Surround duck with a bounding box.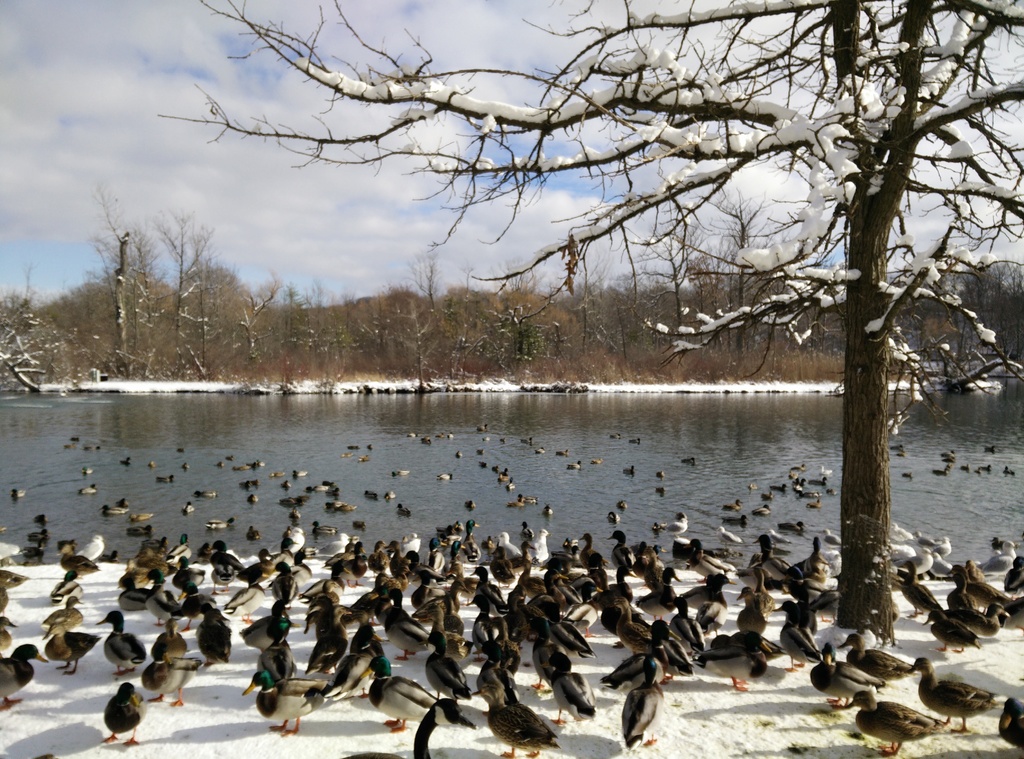
crop(121, 570, 154, 608).
